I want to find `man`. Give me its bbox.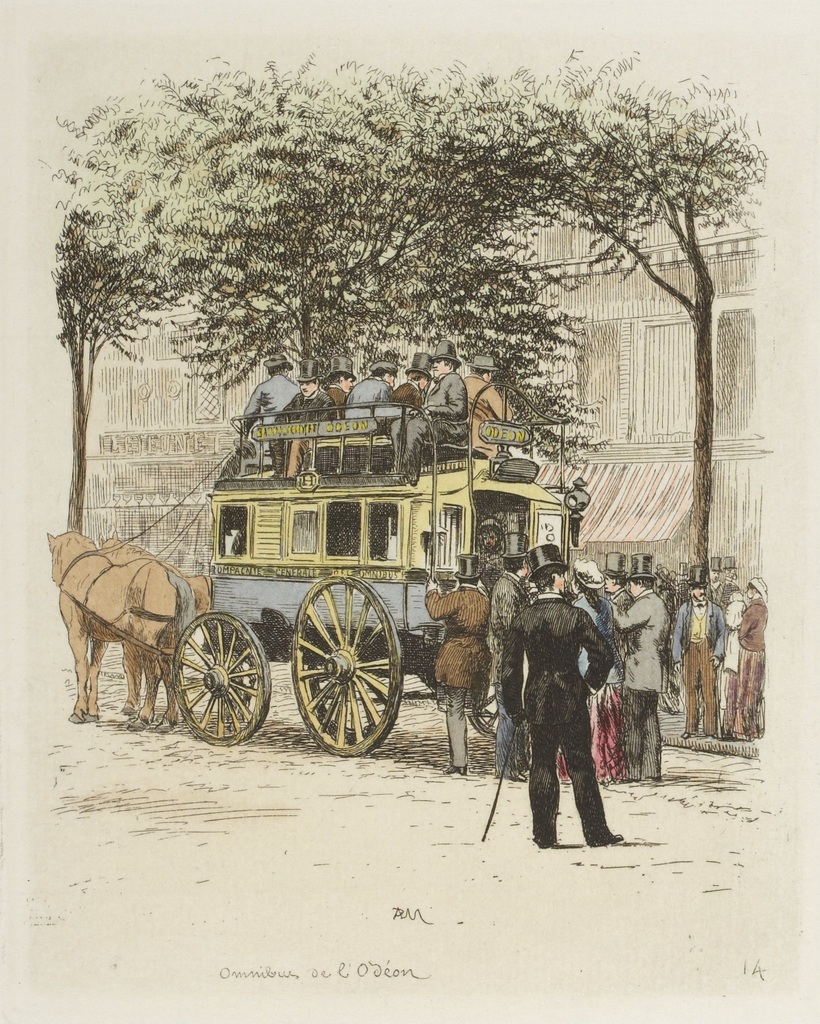
pyautogui.locateOnScreen(392, 339, 469, 488).
